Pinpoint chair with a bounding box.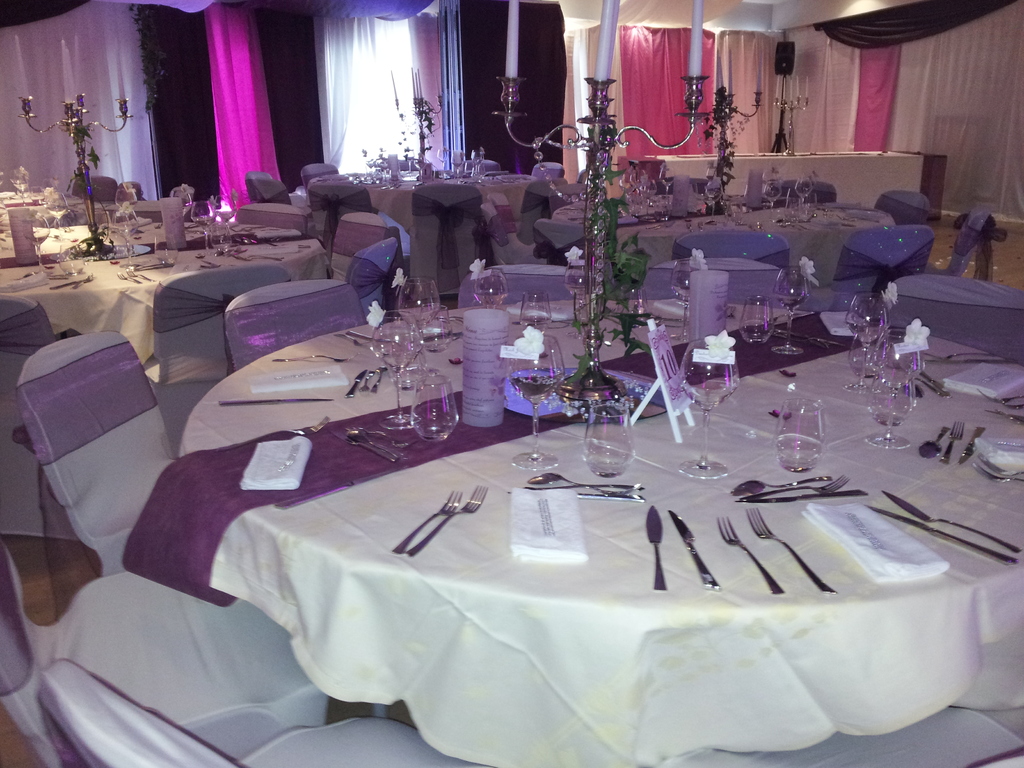
{"left": 236, "top": 202, "right": 319, "bottom": 240}.
